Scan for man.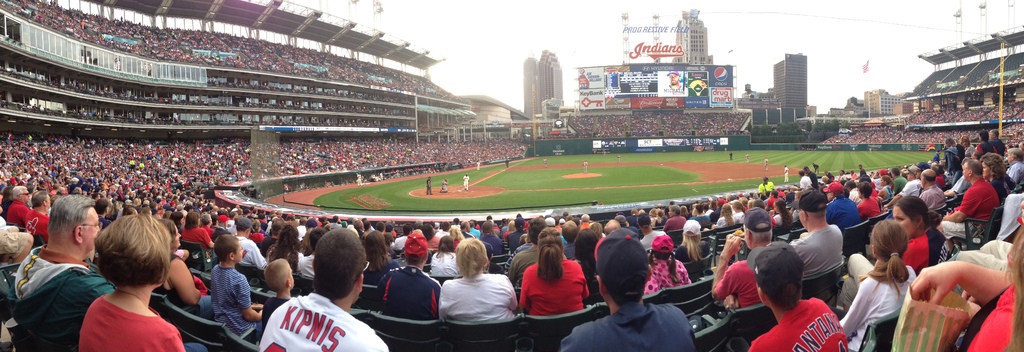
Scan result: [424,175,437,197].
